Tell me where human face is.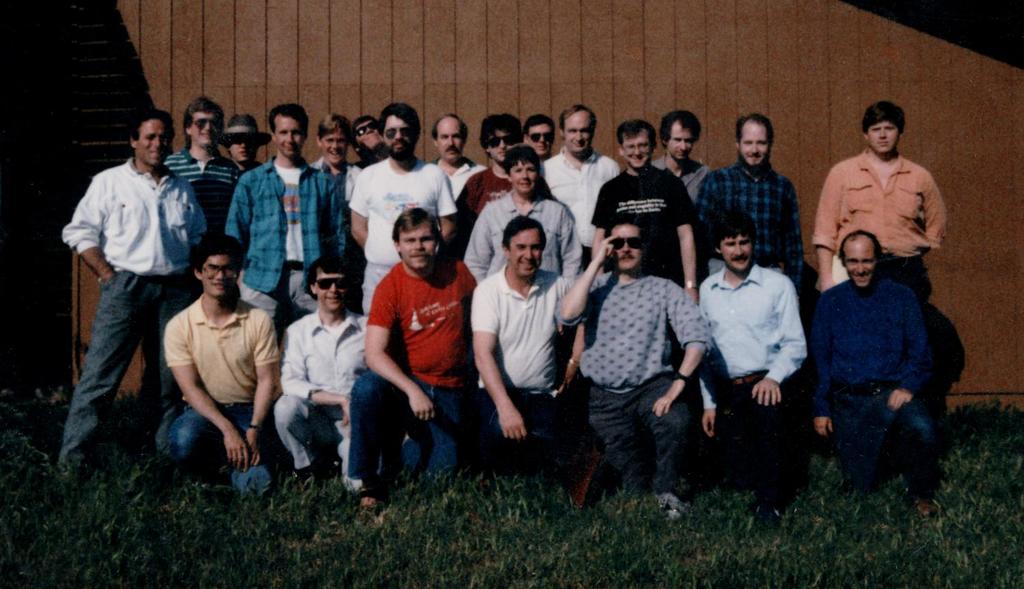
human face is at l=844, t=235, r=869, b=283.
